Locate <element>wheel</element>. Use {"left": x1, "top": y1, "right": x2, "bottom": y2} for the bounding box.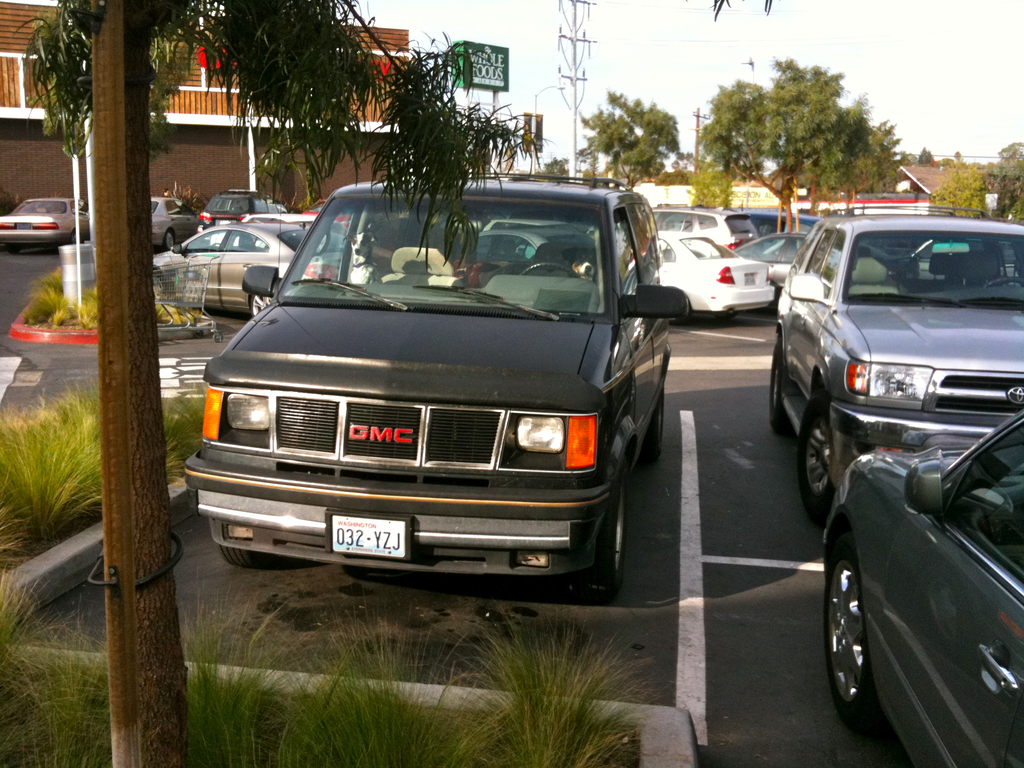
{"left": 220, "top": 541, "right": 262, "bottom": 566}.
